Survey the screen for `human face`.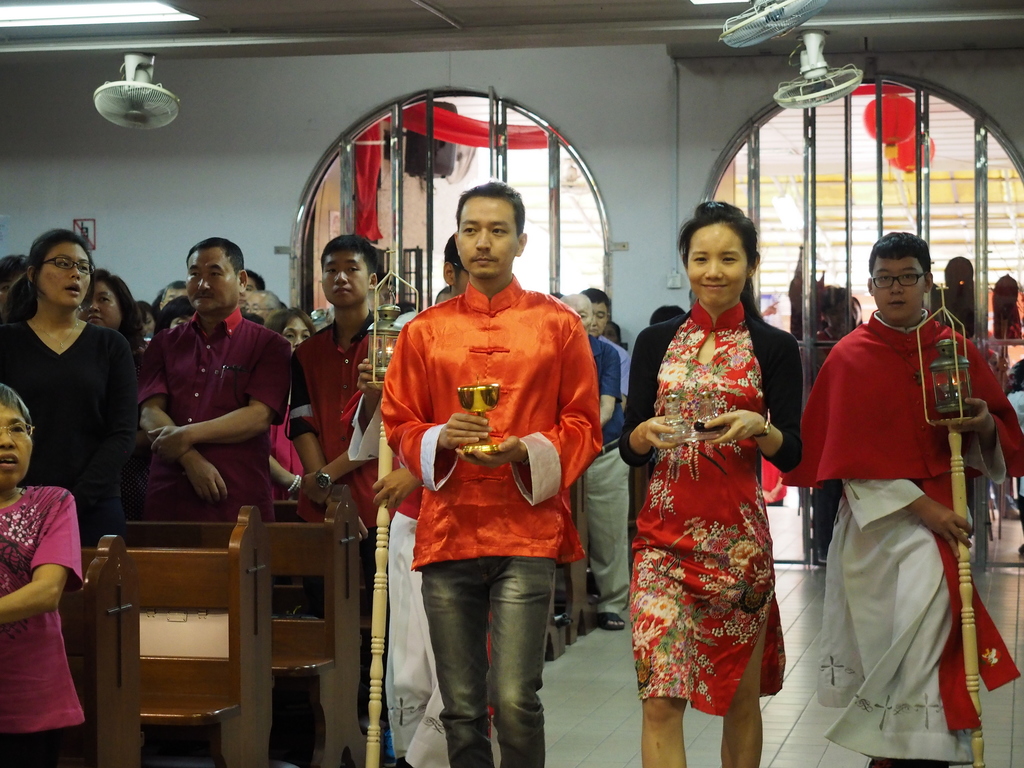
Survey found: x1=0, y1=400, x2=42, y2=490.
